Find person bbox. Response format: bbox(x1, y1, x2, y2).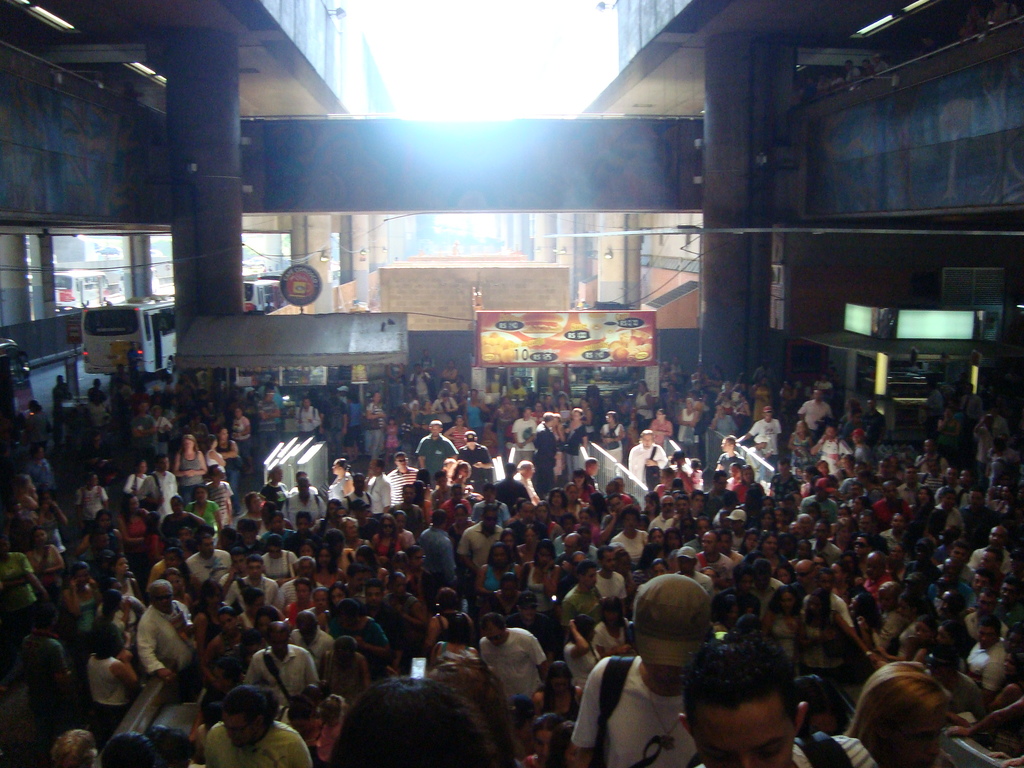
bbox(383, 453, 416, 501).
